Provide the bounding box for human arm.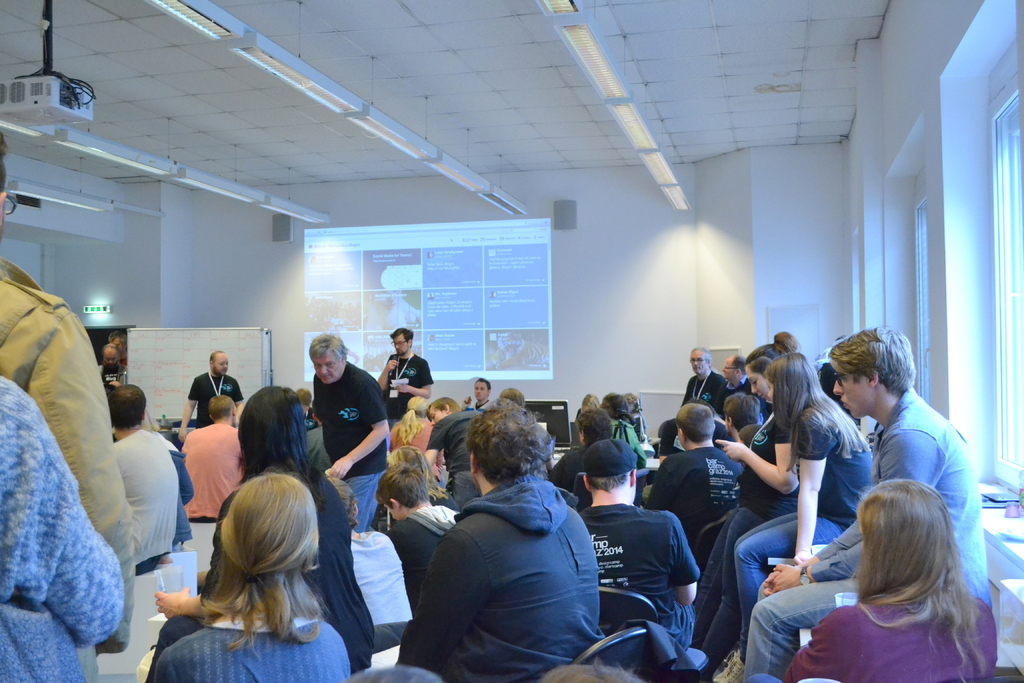
715 417 797 495.
